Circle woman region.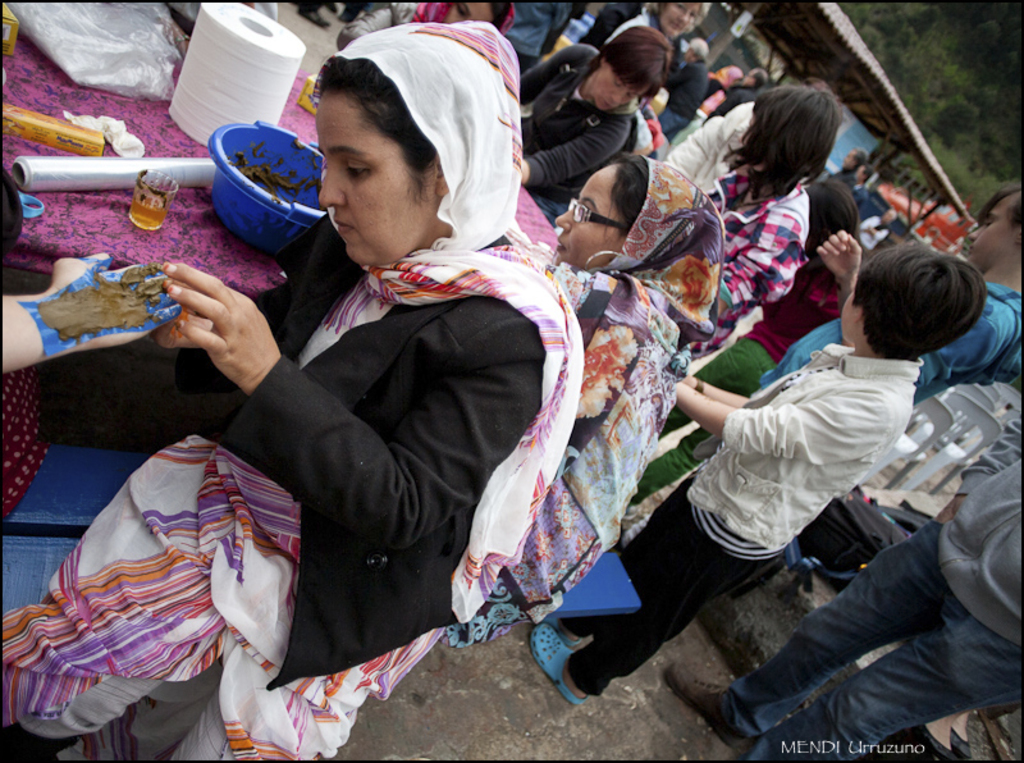
Region: [452, 152, 721, 647].
